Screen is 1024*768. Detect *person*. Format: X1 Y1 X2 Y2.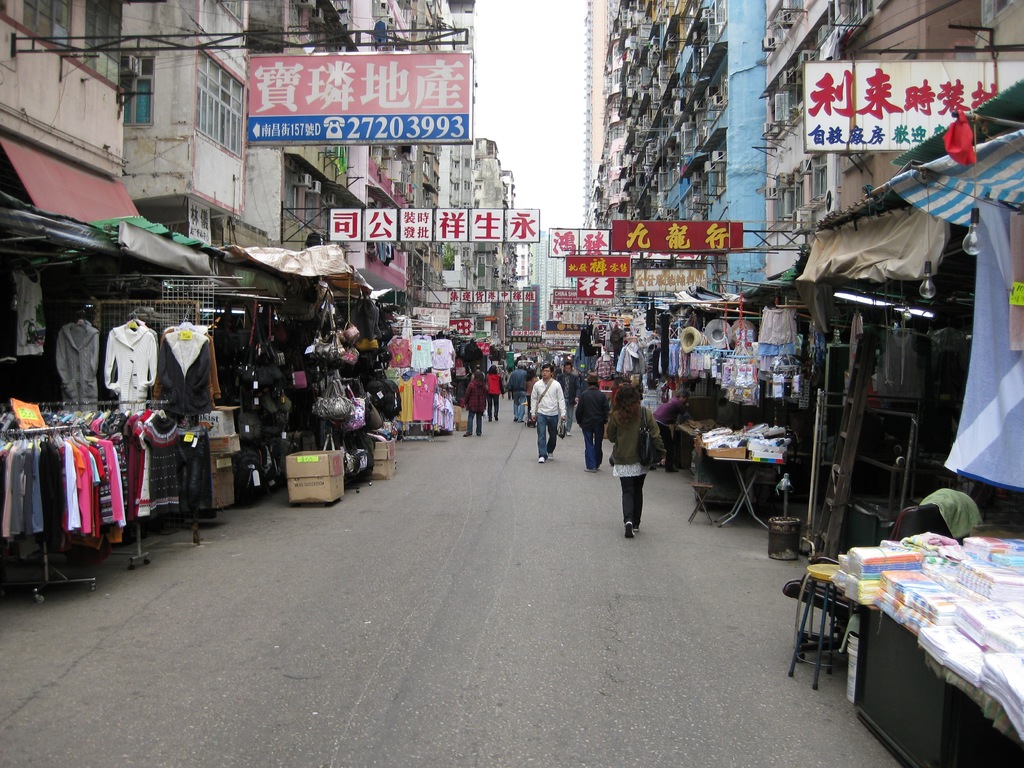
522 358 572 481.
